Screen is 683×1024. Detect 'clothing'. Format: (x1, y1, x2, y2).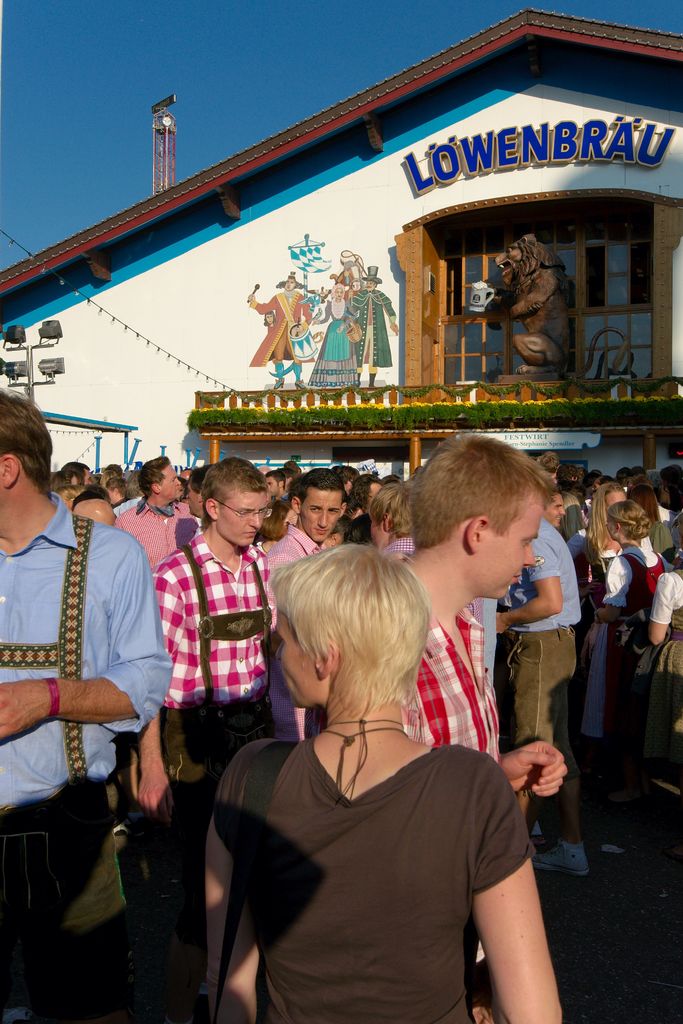
(568, 532, 604, 739).
